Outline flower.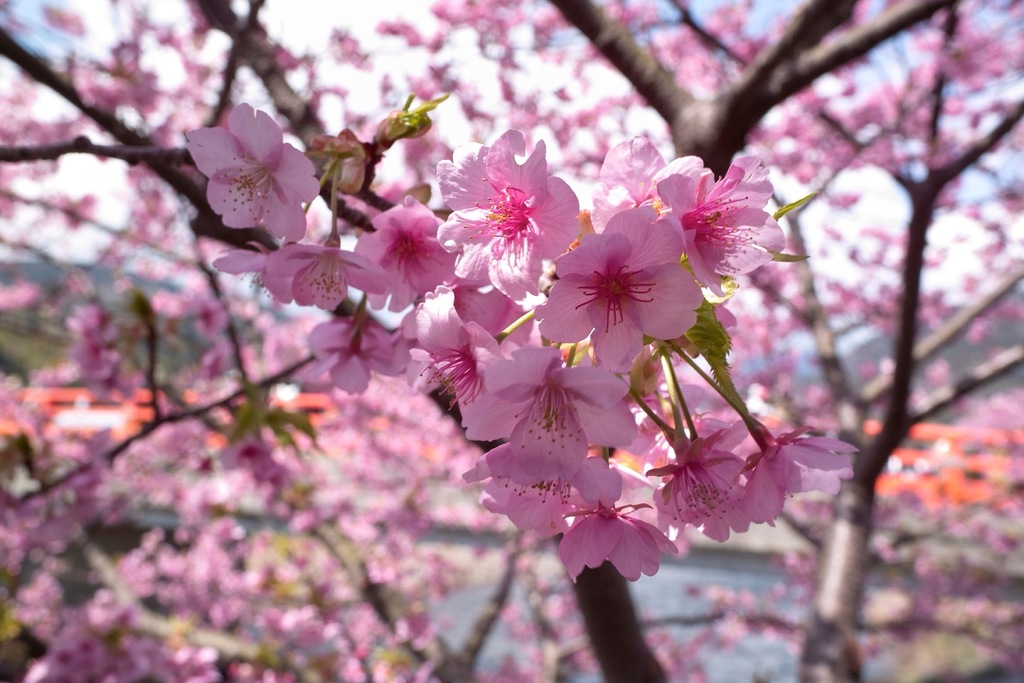
Outline: crop(546, 201, 707, 346).
